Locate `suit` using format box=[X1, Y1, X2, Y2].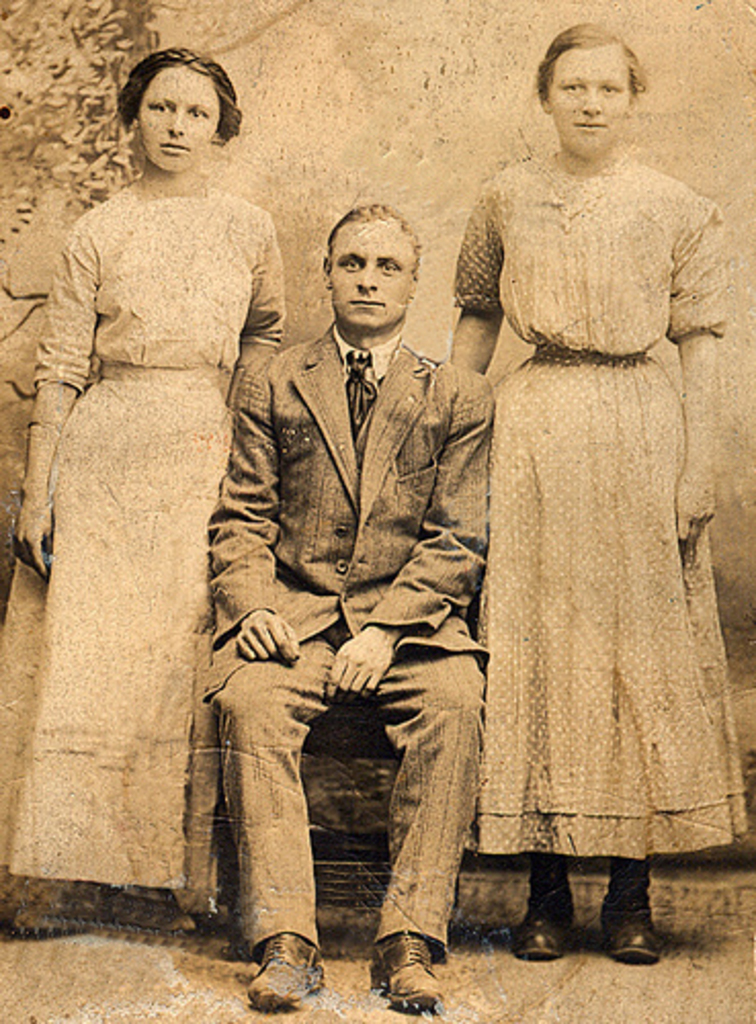
box=[178, 213, 518, 971].
